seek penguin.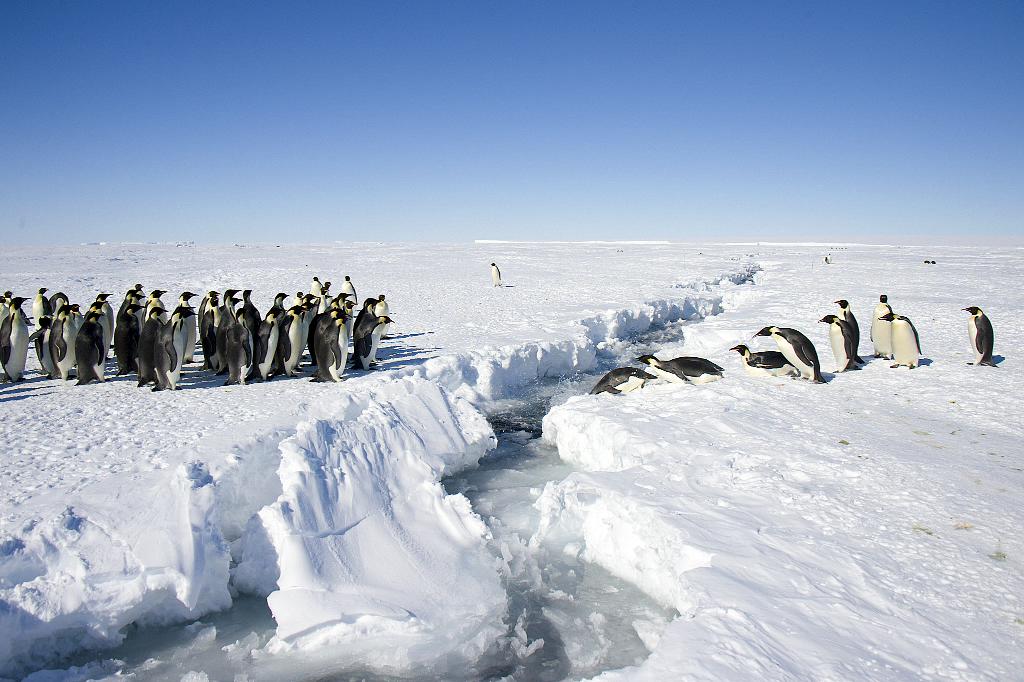
bbox=(197, 292, 225, 374).
